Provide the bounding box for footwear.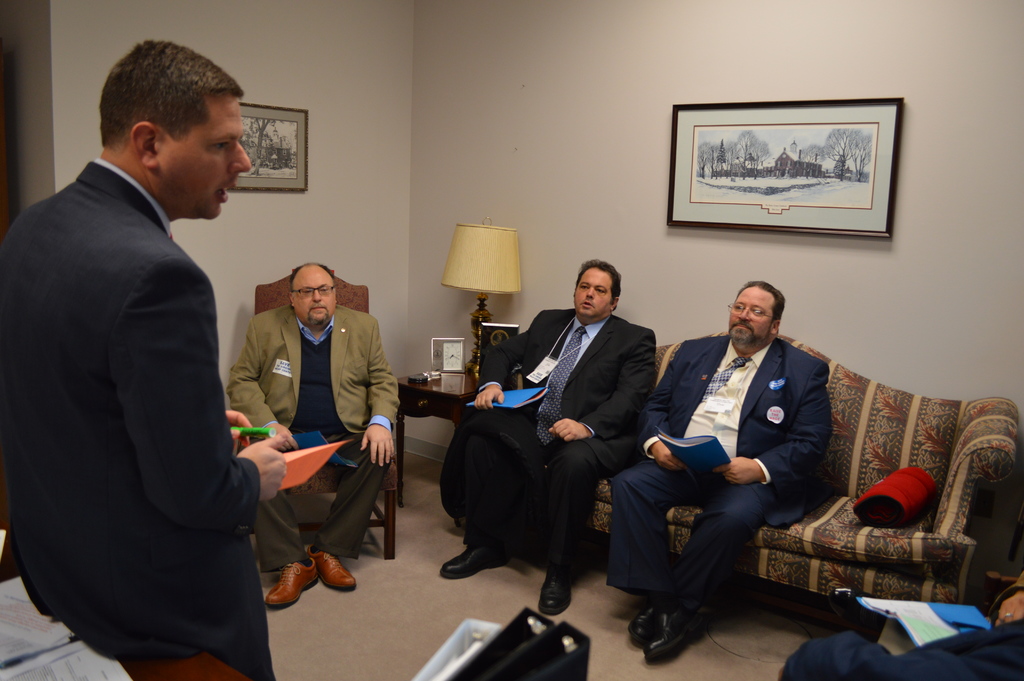
box(645, 609, 698, 655).
